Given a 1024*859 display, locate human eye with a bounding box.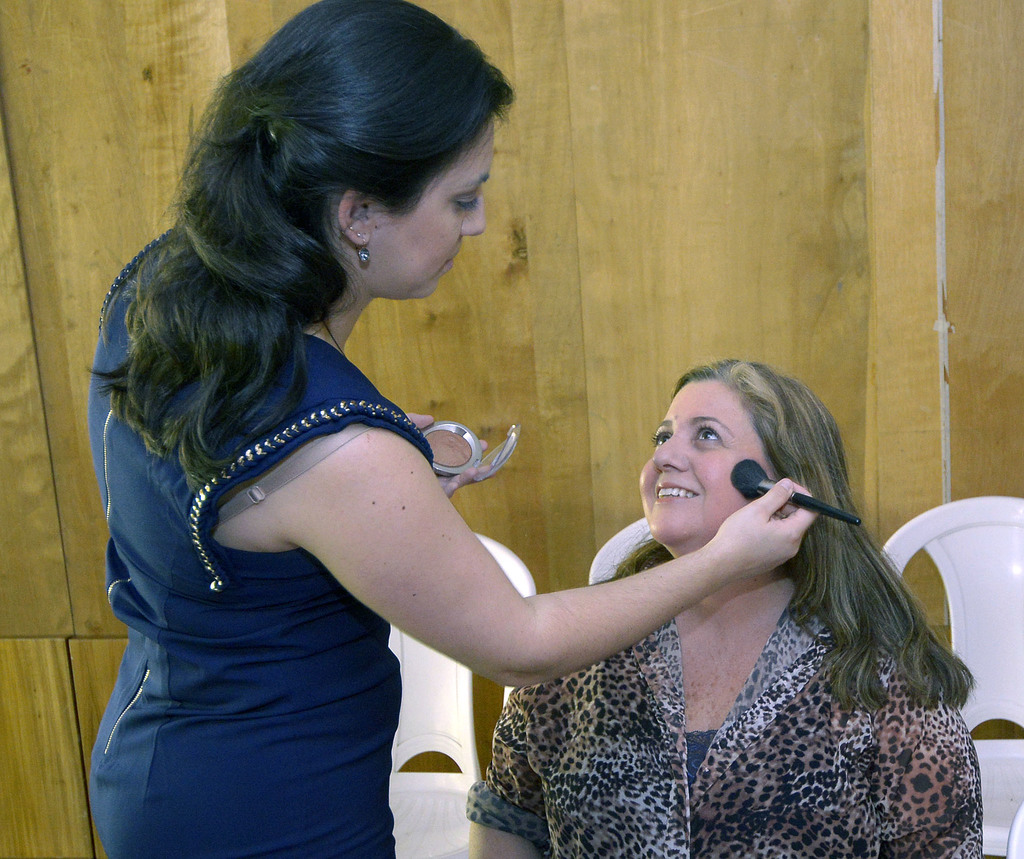
Located: 688/420/726/450.
